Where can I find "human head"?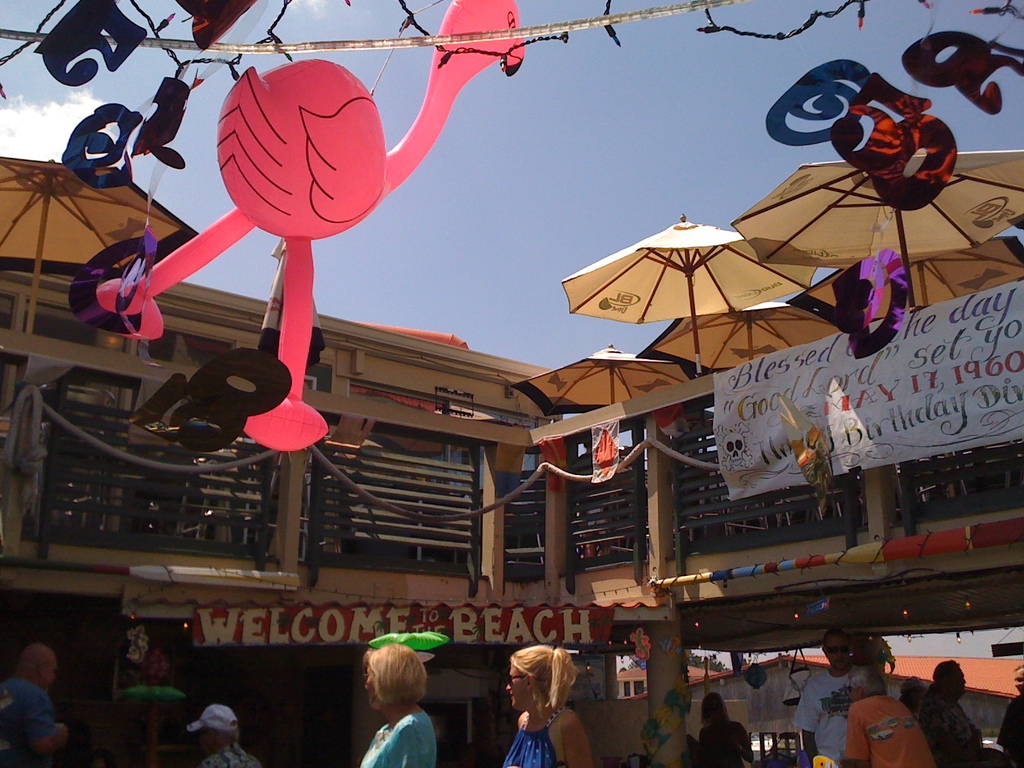
You can find it at x1=929, y1=661, x2=968, y2=696.
